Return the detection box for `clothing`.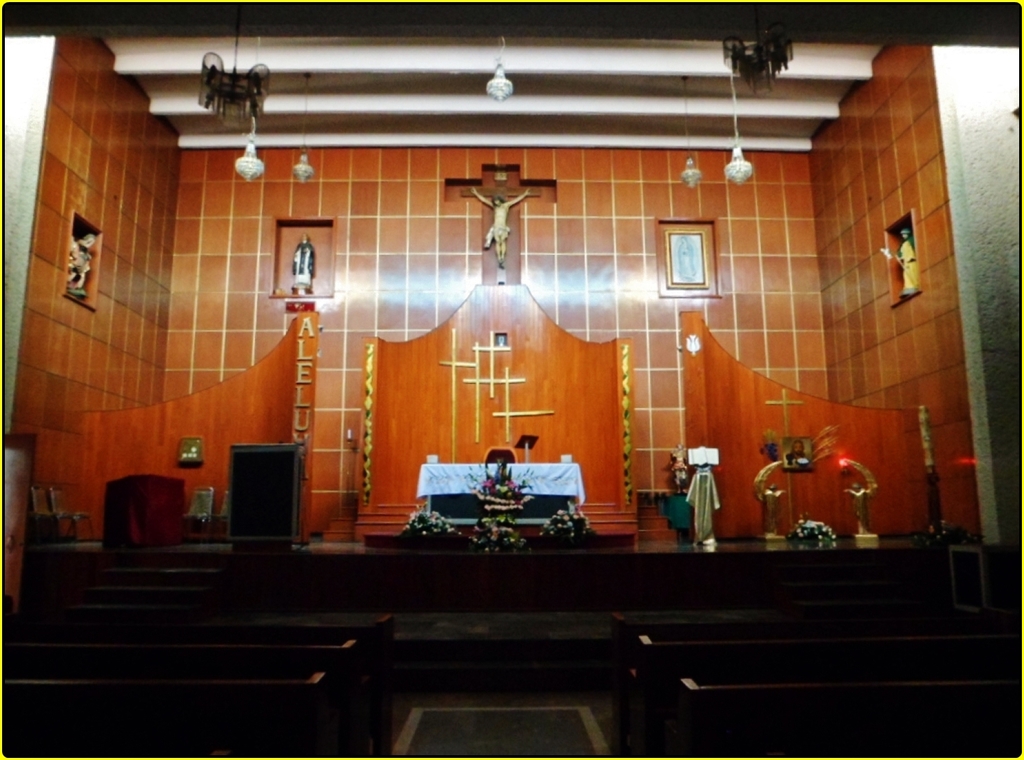
bbox=(684, 468, 724, 544).
